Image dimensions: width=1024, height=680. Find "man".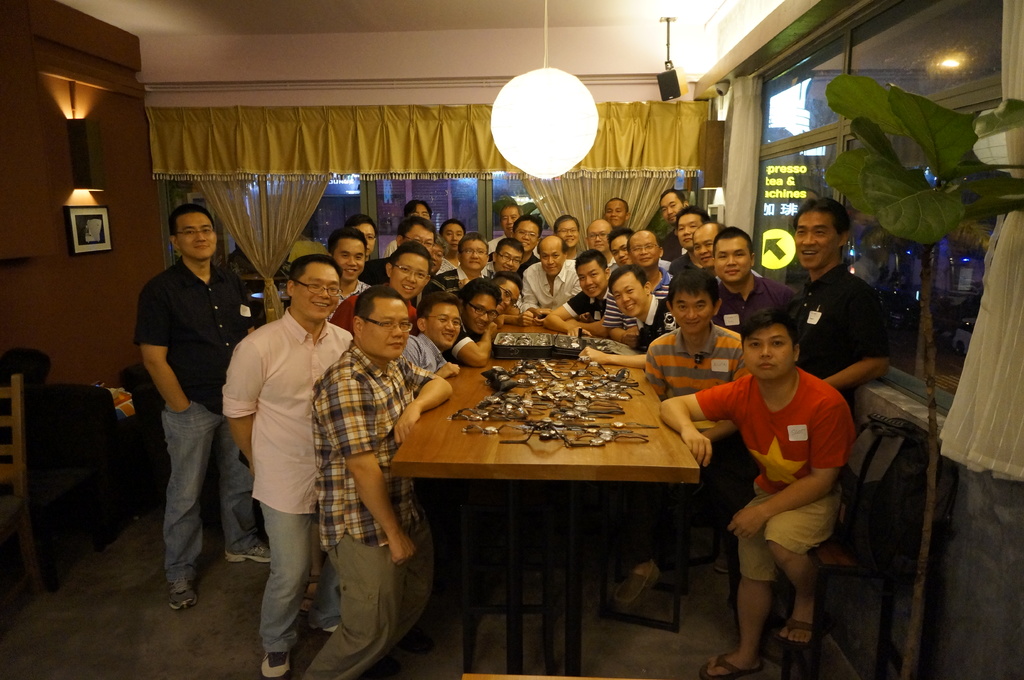
region(125, 171, 250, 616).
